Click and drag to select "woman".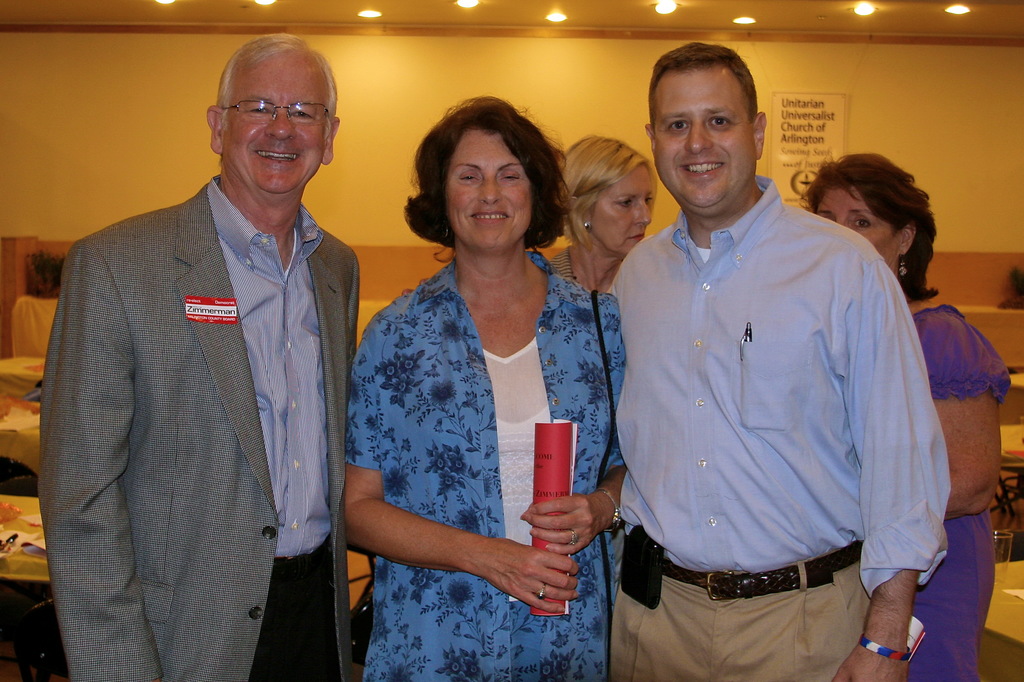
Selection: Rect(796, 153, 1012, 681).
